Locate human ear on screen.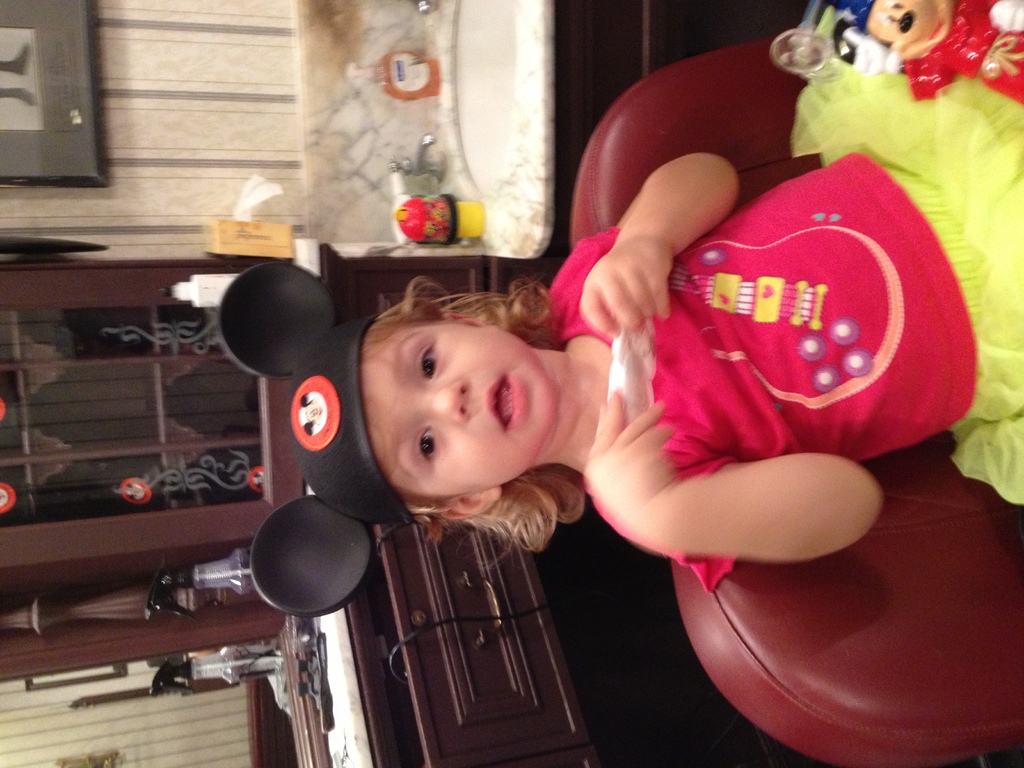
On screen at crop(449, 312, 500, 327).
